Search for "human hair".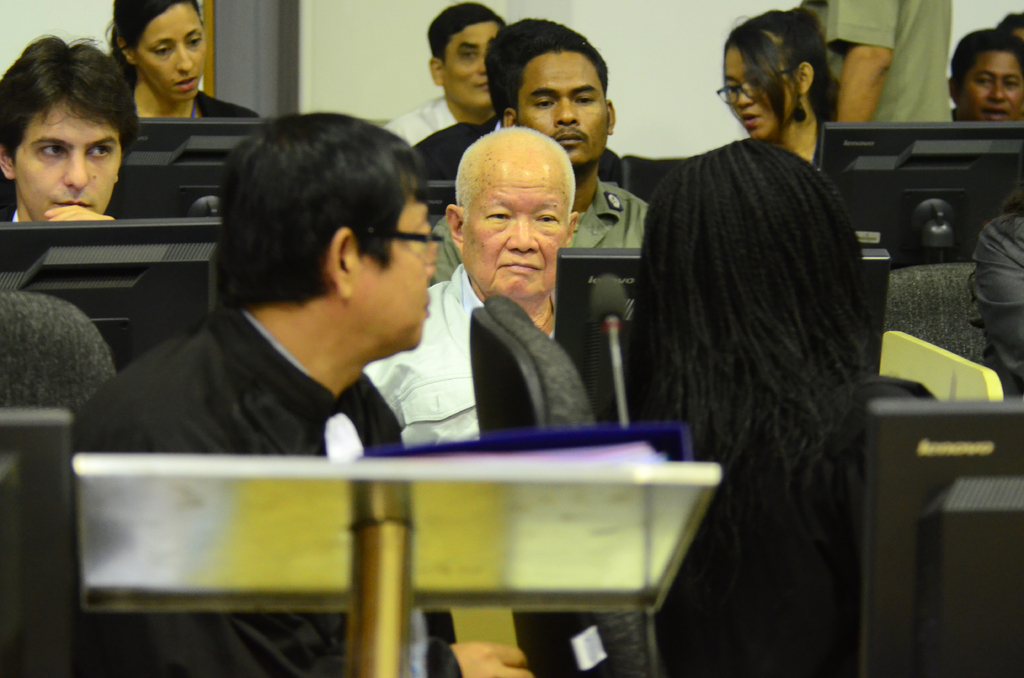
Found at x1=454, y1=134, x2=576, y2=218.
